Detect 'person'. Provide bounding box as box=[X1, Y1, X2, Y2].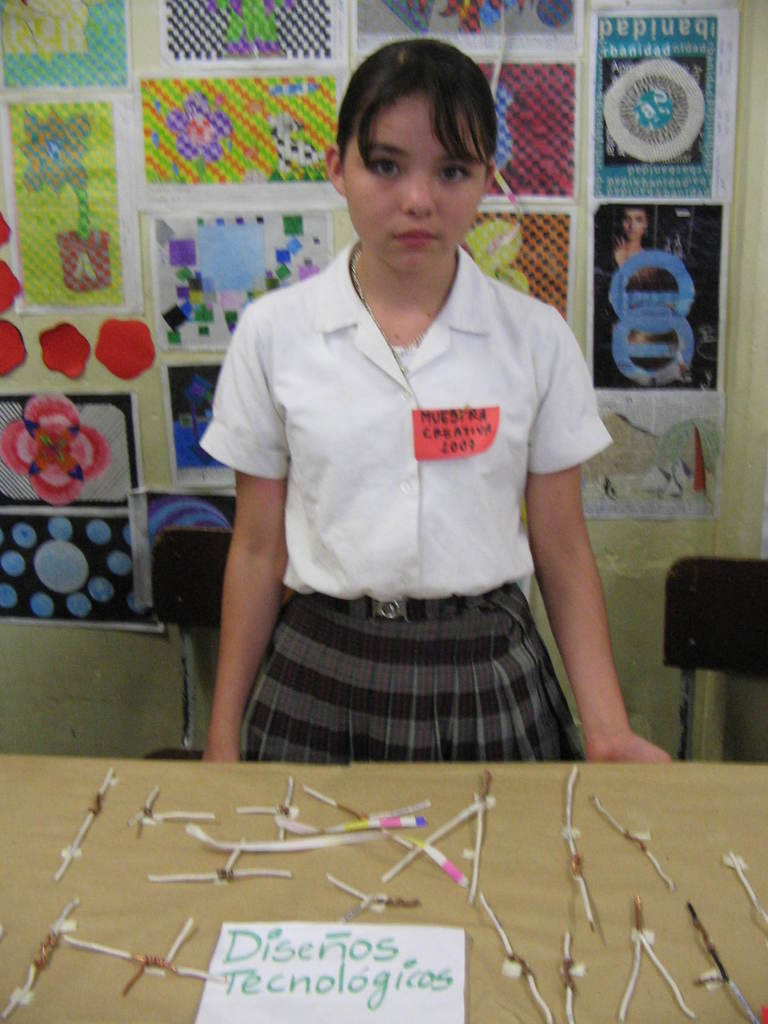
box=[182, 35, 628, 813].
